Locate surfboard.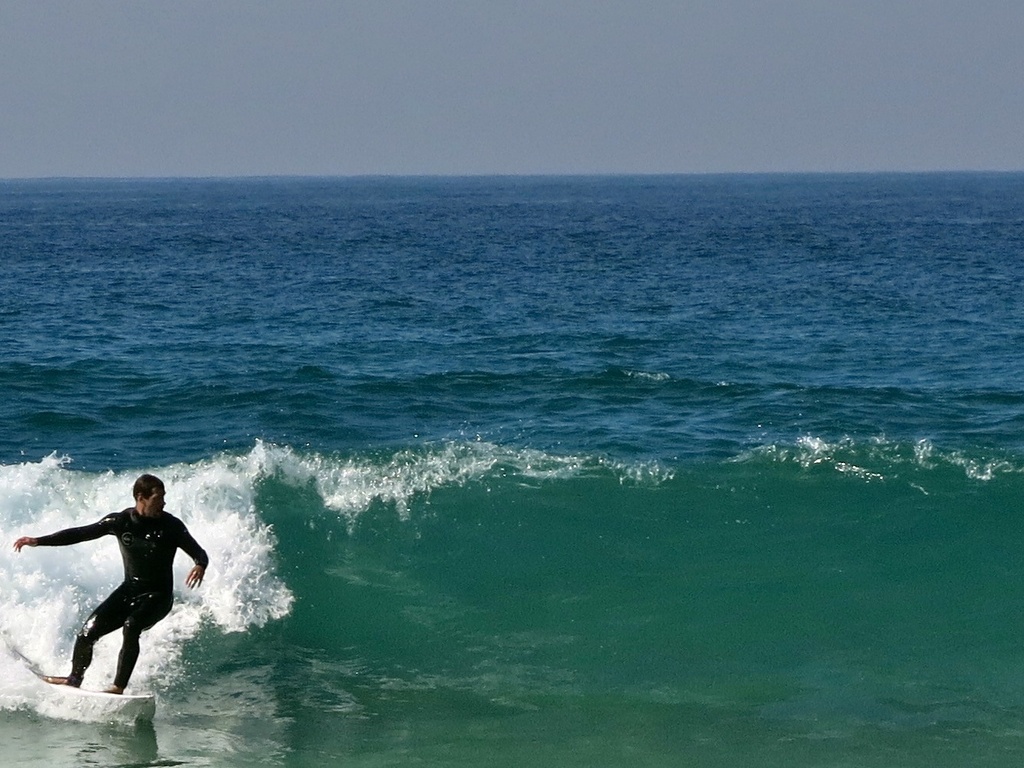
Bounding box: crop(20, 674, 159, 724).
